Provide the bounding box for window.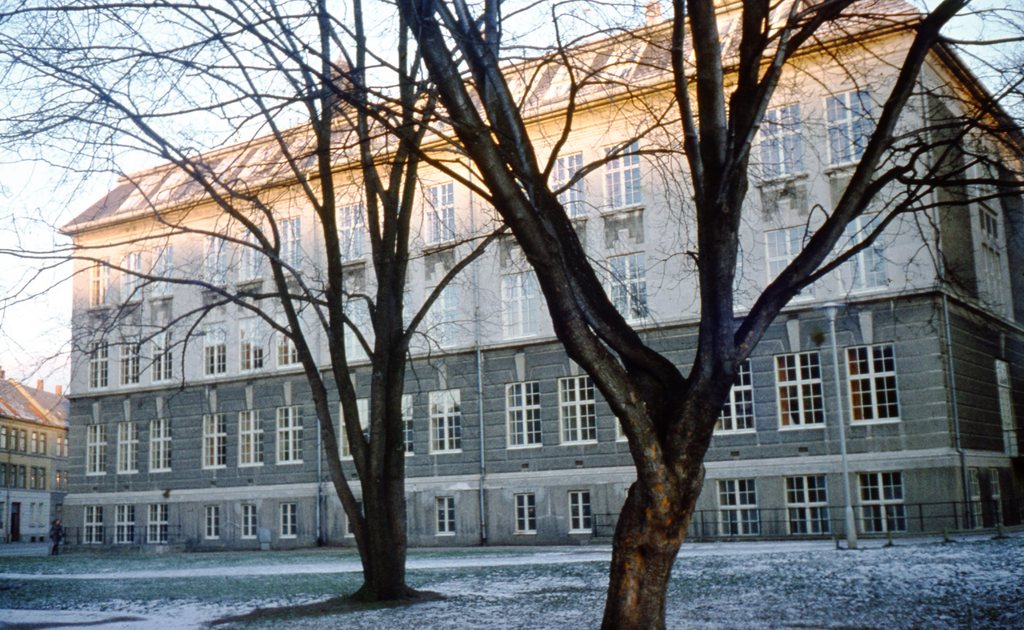
select_region(271, 313, 308, 364).
